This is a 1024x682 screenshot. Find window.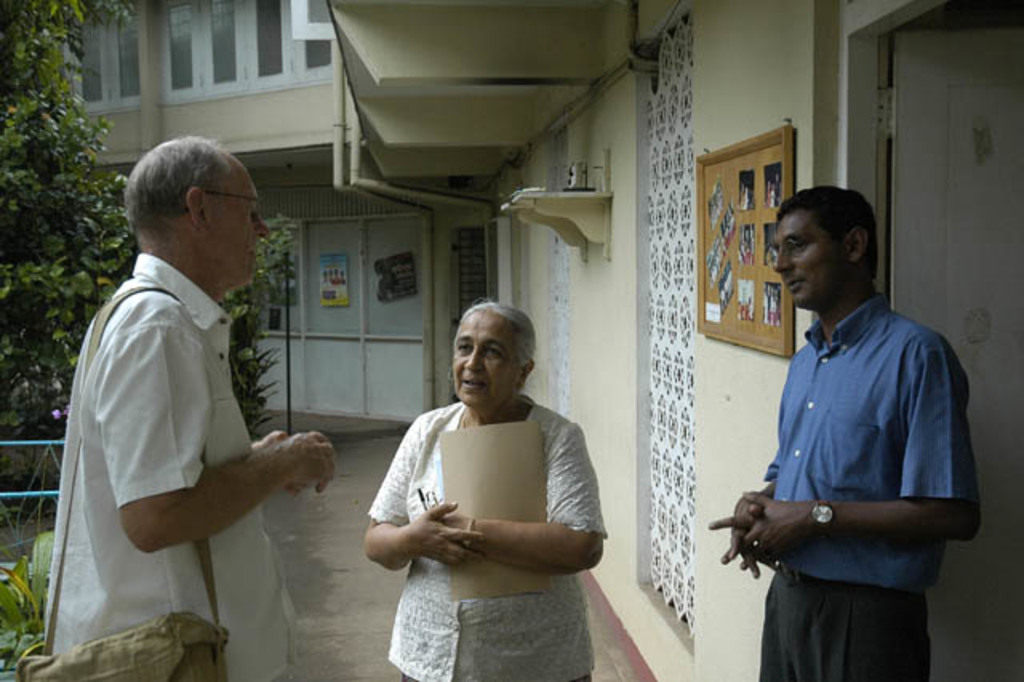
Bounding box: [232,239,307,333].
